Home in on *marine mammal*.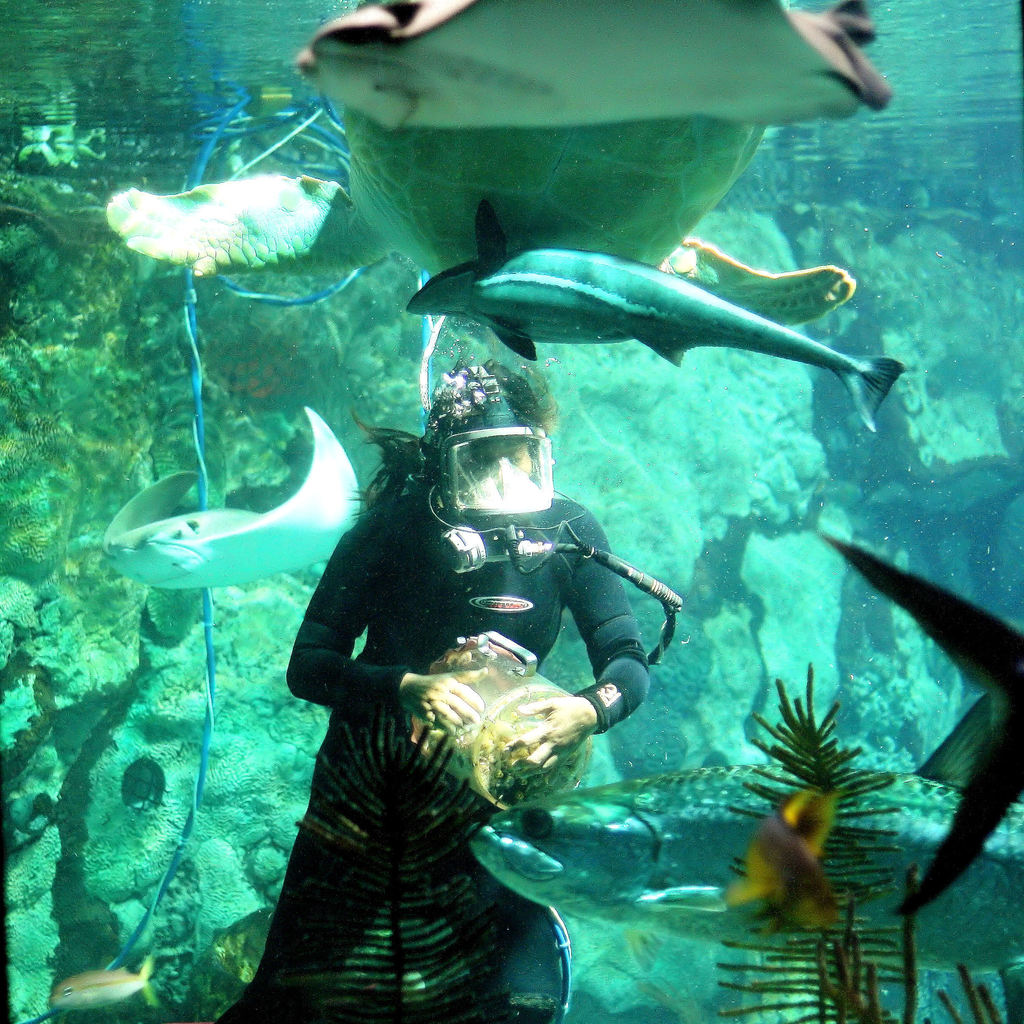
Homed in at 109, 0, 892, 431.
